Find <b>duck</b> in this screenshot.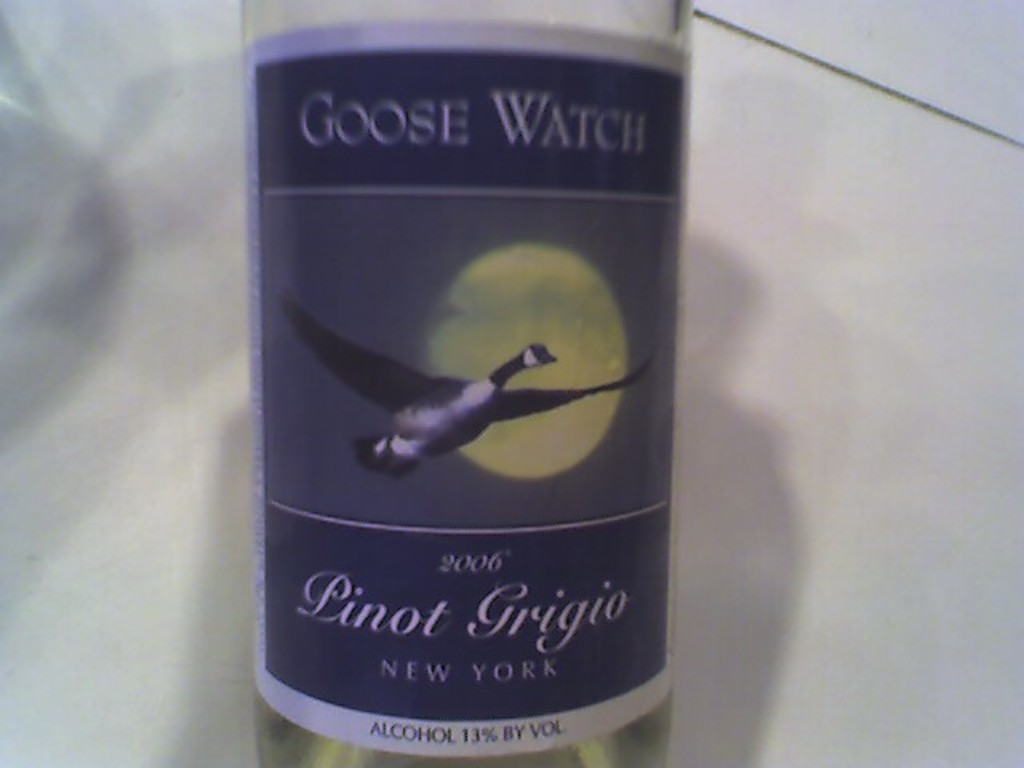
The bounding box for <b>duck</b> is 278/294/661/475.
